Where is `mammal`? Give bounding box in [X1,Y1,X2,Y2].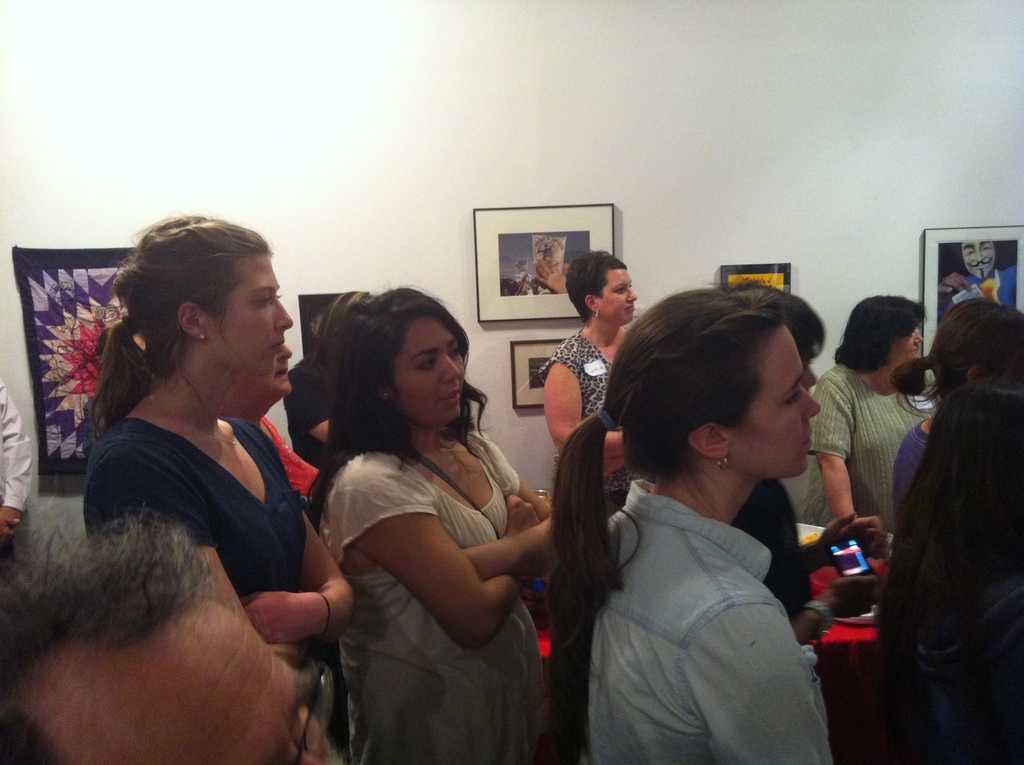
[0,369,33,533].
